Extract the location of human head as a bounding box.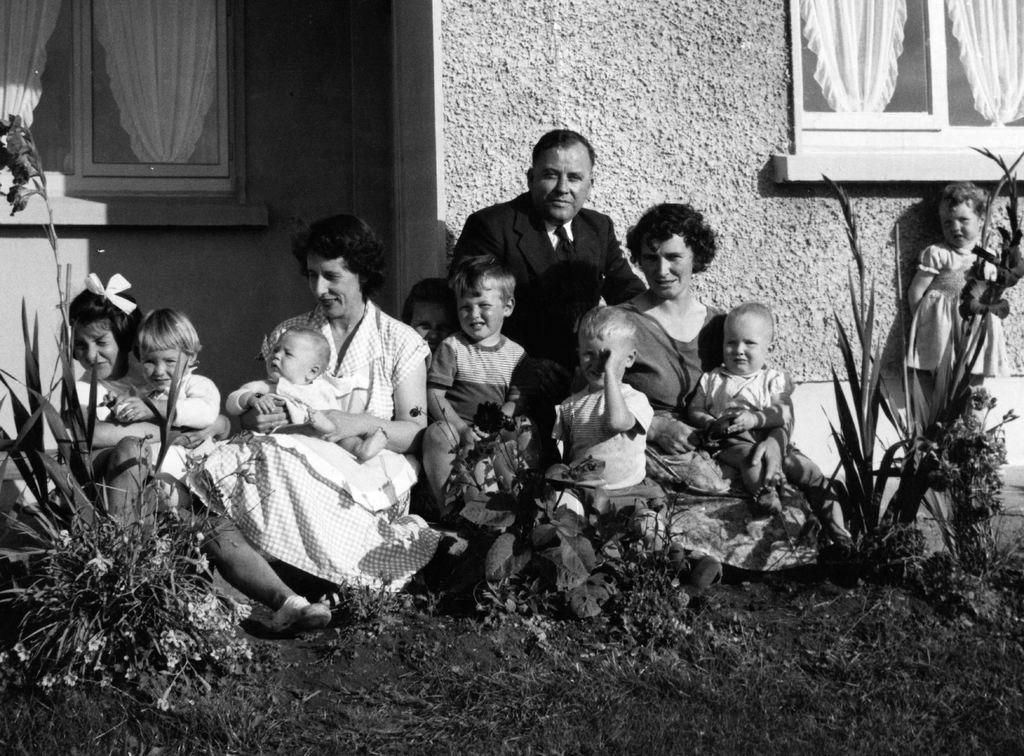
294, 216, 390, 317.
